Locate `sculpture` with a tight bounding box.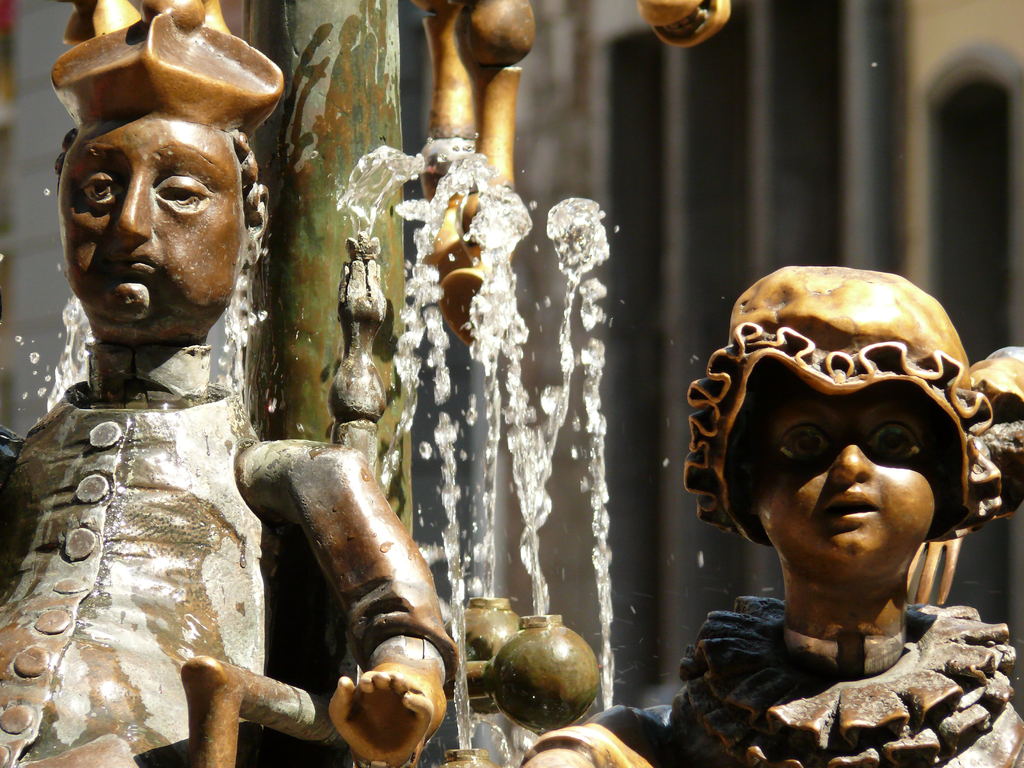
x1=2 y1=0 x2=457 y2=765.
